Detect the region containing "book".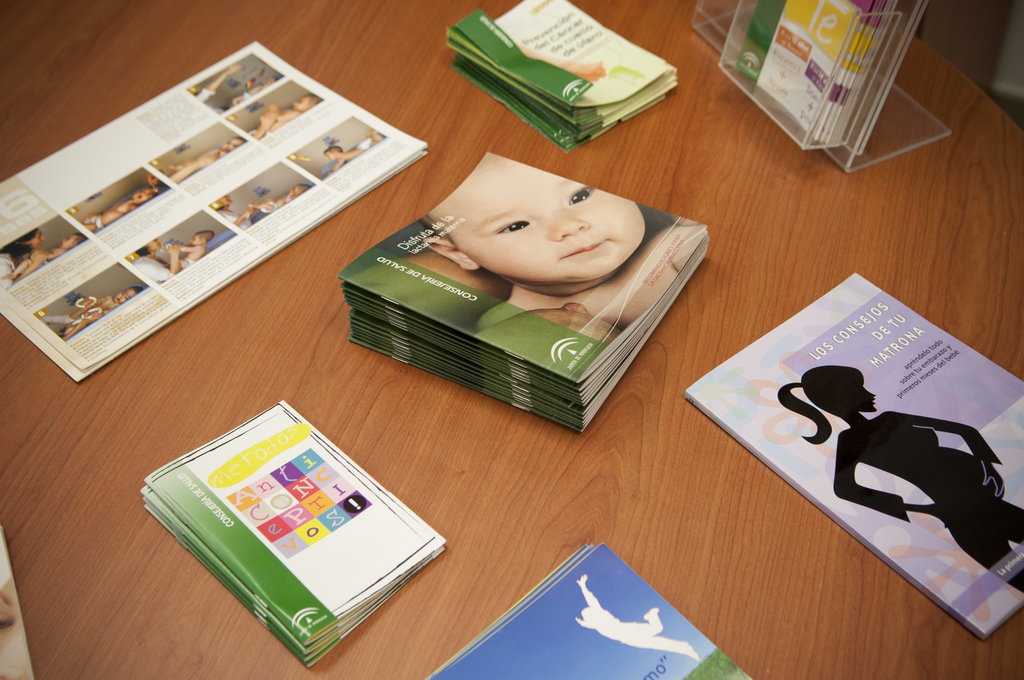
box(681, 275, 1023, 646).
